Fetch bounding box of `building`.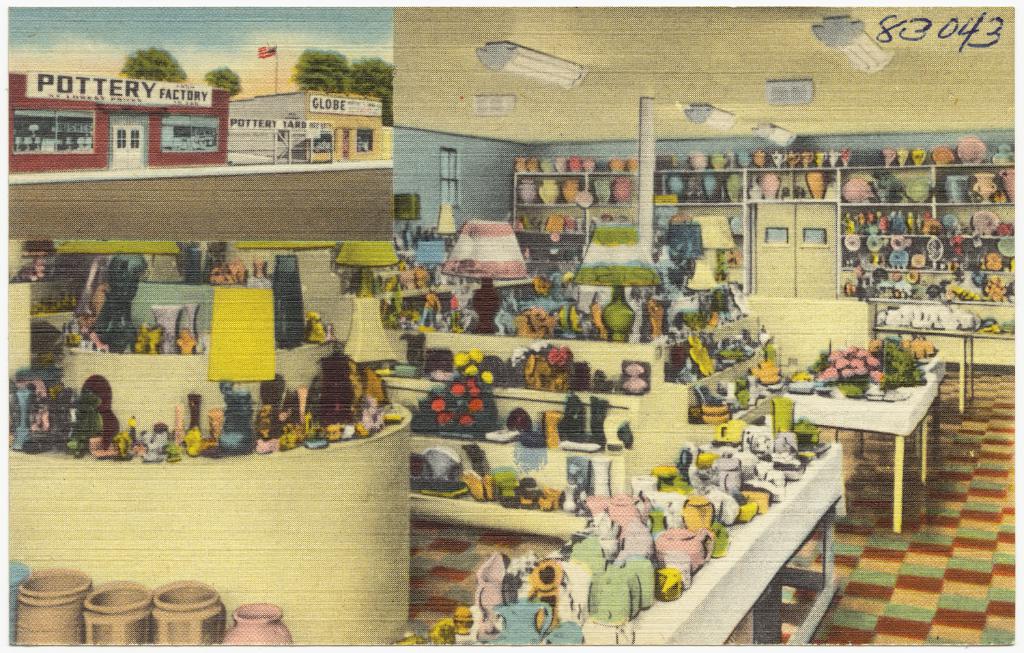
Bbox: detection(3, 69, 227, 179).
